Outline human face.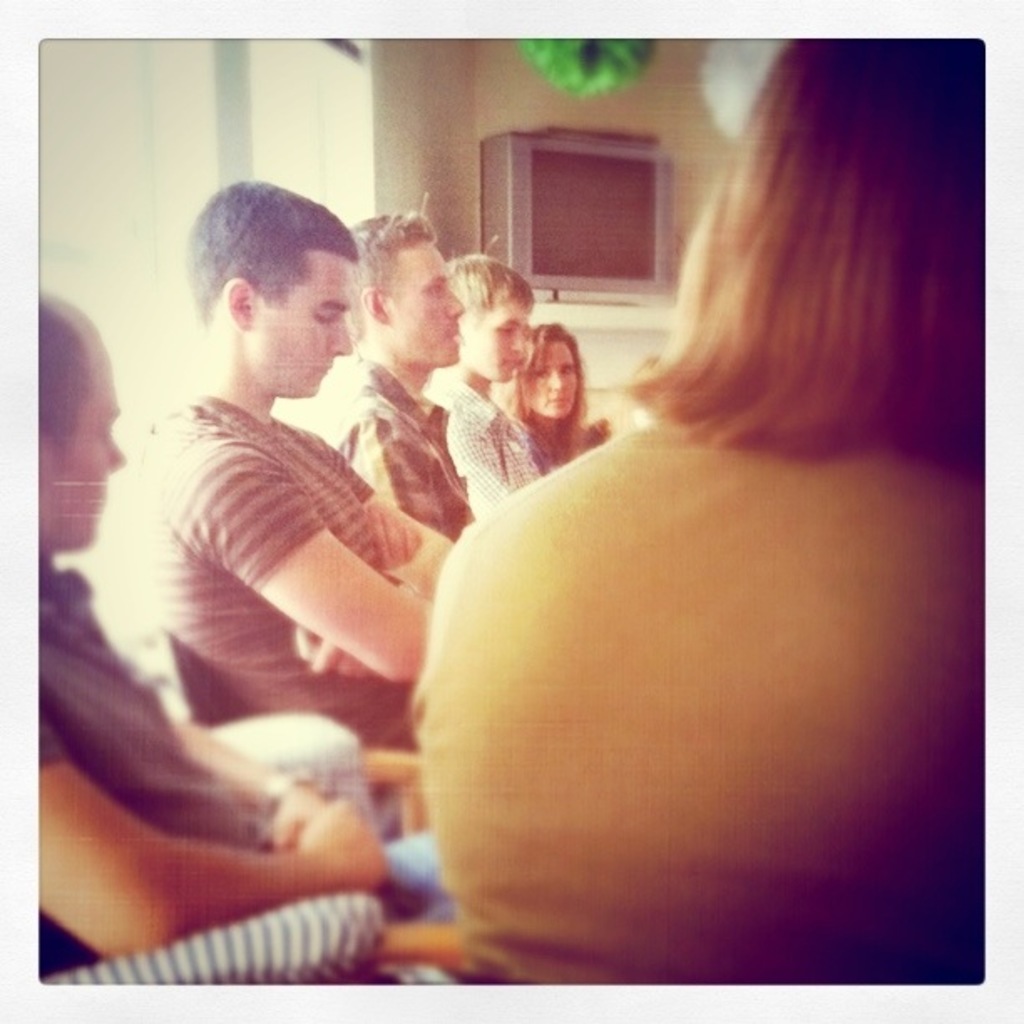
Outline: BBox(525, 340, 582, 413).
